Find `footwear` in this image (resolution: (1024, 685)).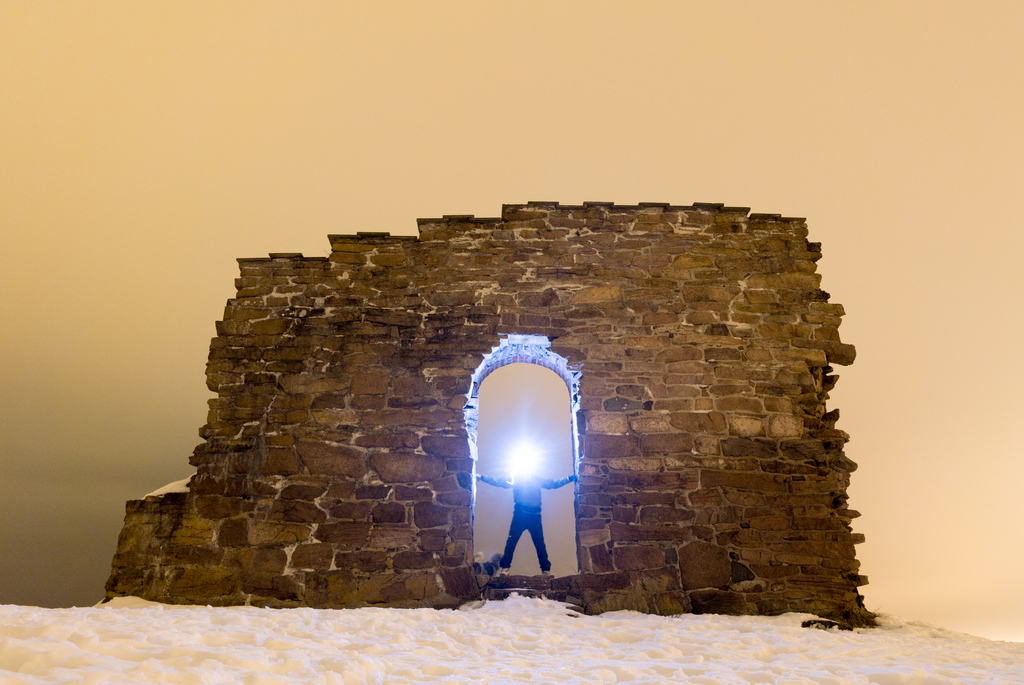
left=493, top=567, right=508, bottom=580.
